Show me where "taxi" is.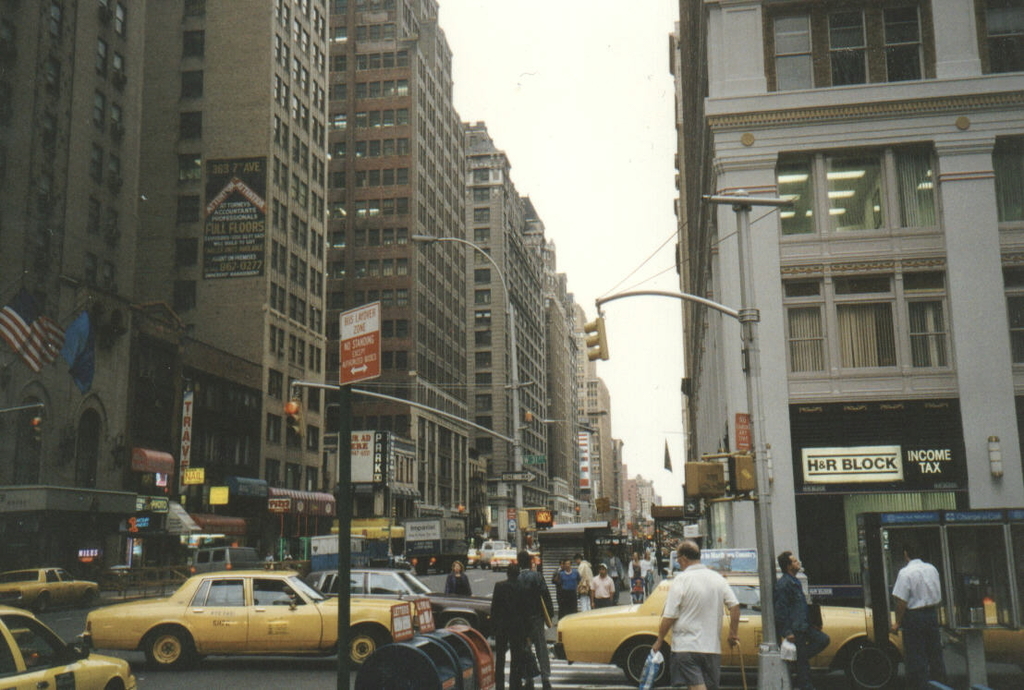
"taxi" is at [0,605,138,689].
